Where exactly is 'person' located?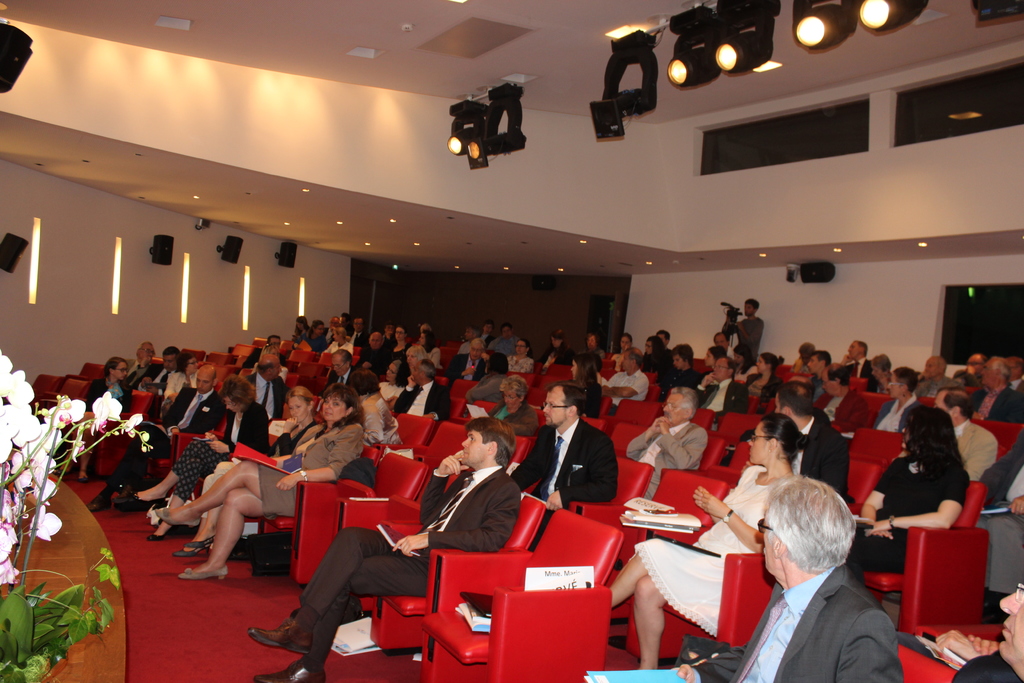
Its bounding box is 594/327/644/393.
